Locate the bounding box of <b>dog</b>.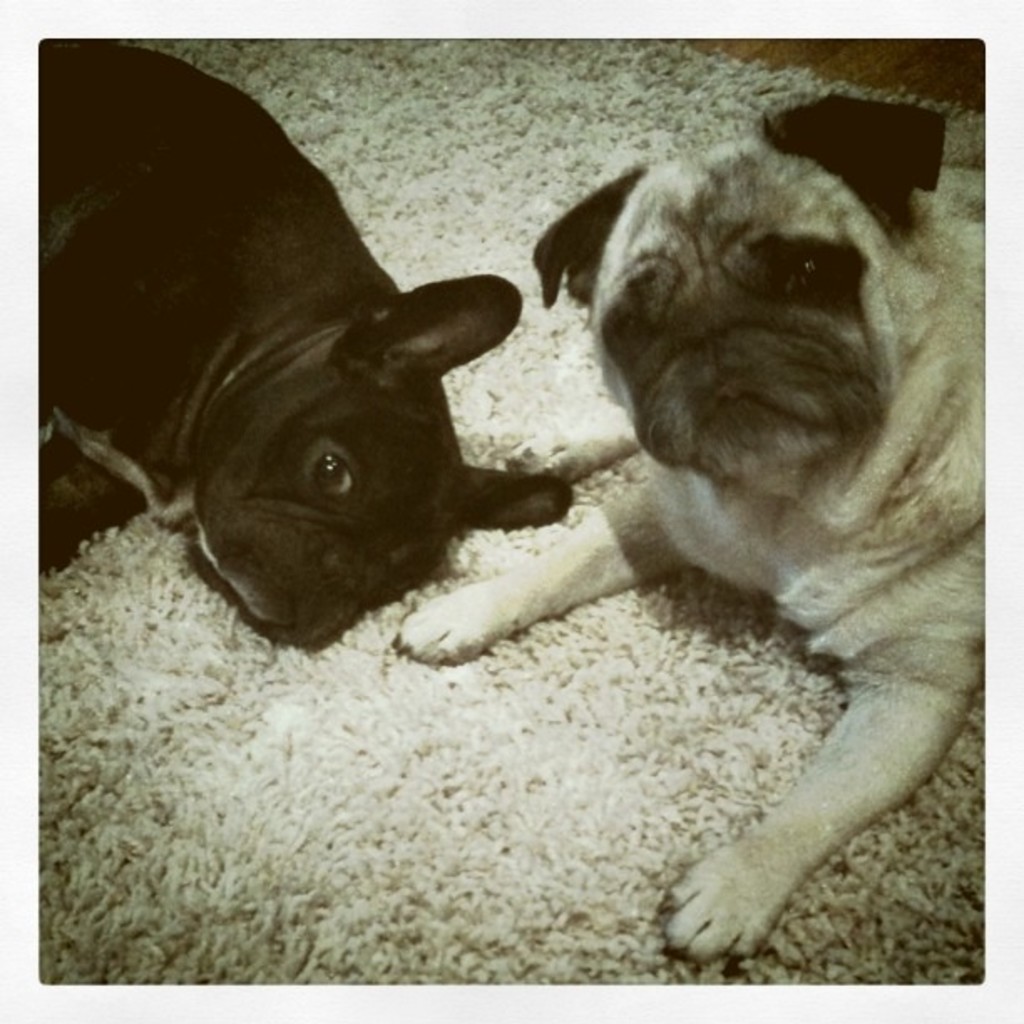
Bounding box: rect(30, 35, 567, 654).
